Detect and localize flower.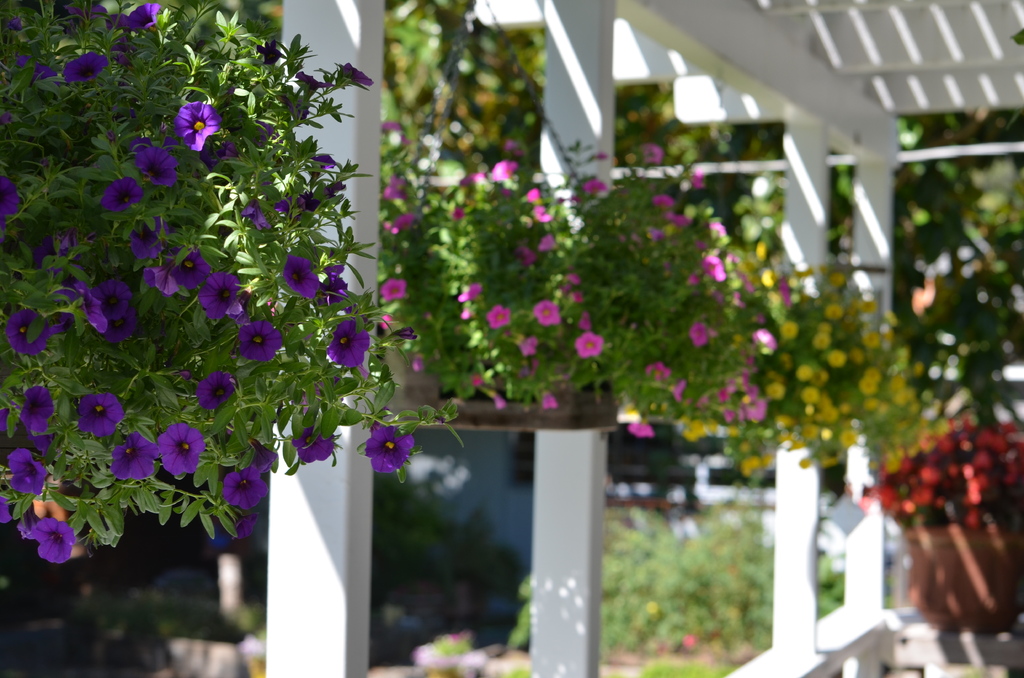
Localized at <bbox>321, 281, 348, 306</bbox>.
